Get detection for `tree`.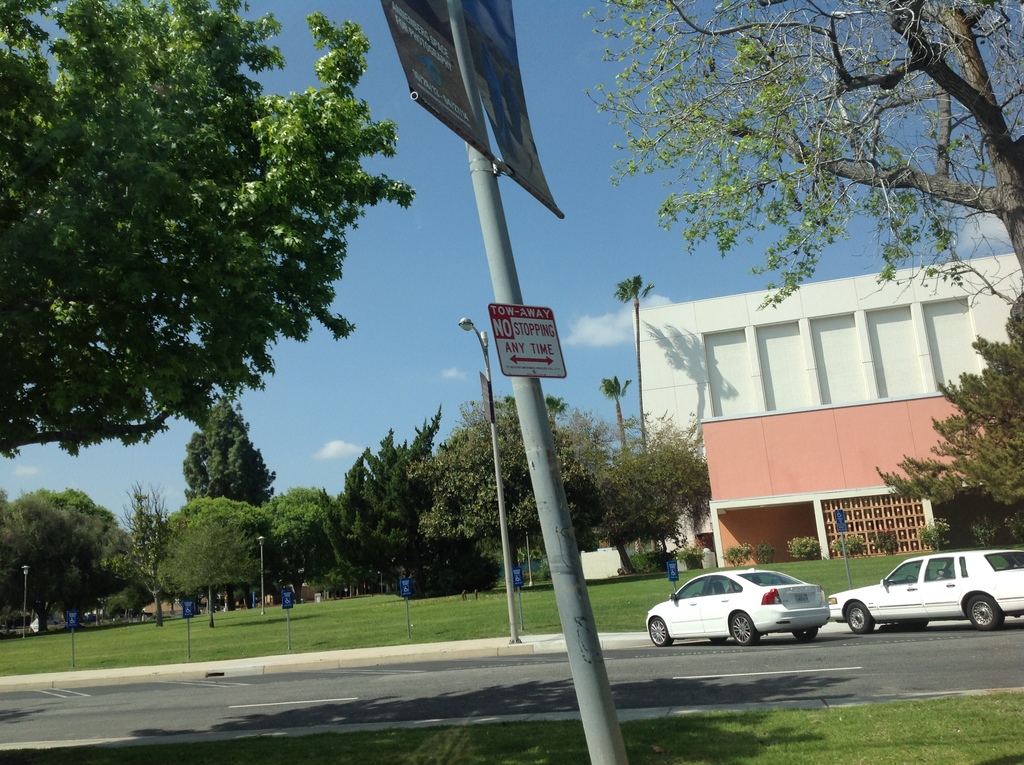
Detection: box(879, 294, 1023, 514).
